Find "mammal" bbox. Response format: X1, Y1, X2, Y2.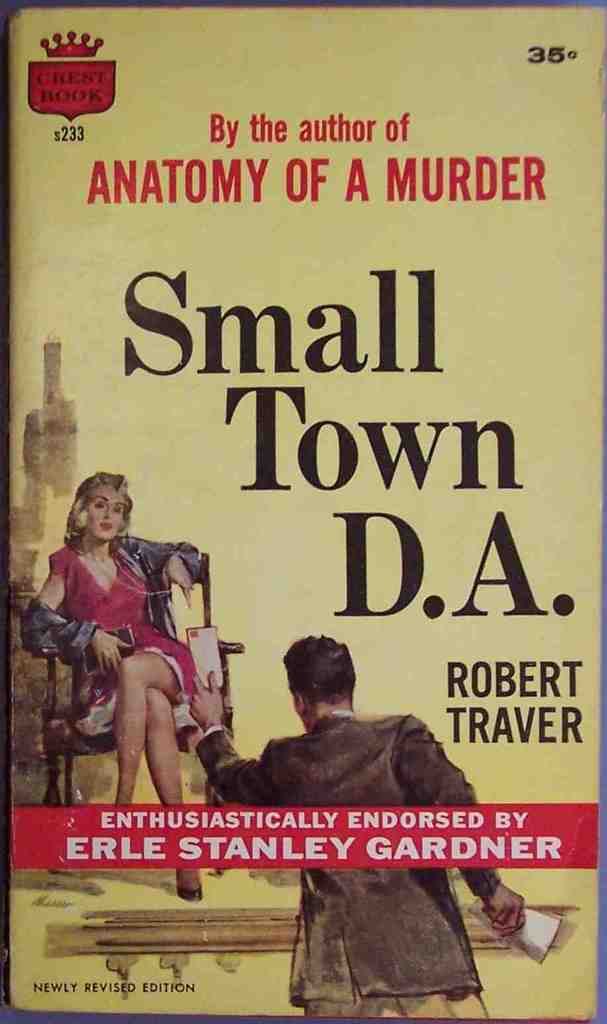
39, 493, 243, 828.
